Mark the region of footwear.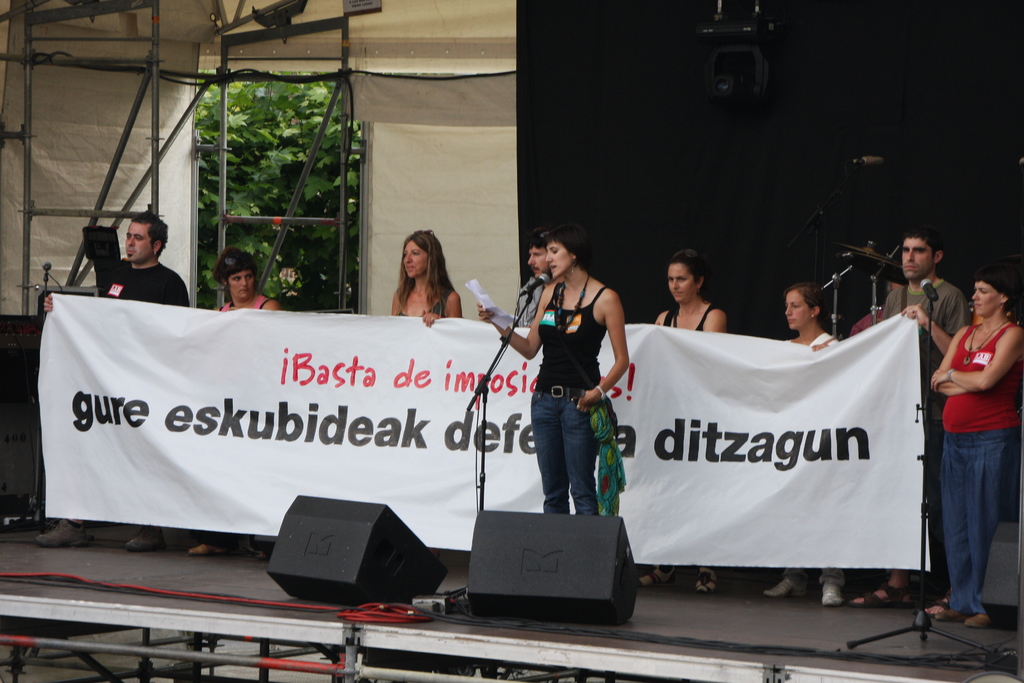
Region: box=[919, 595, 954, 618].
